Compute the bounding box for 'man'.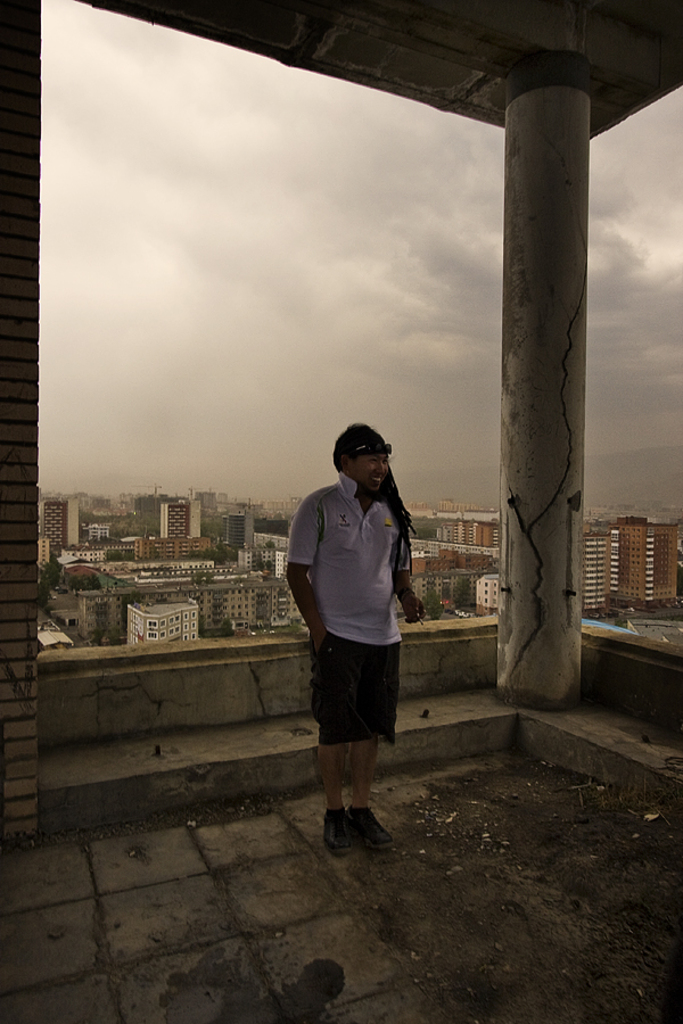
254,453,428,856.
